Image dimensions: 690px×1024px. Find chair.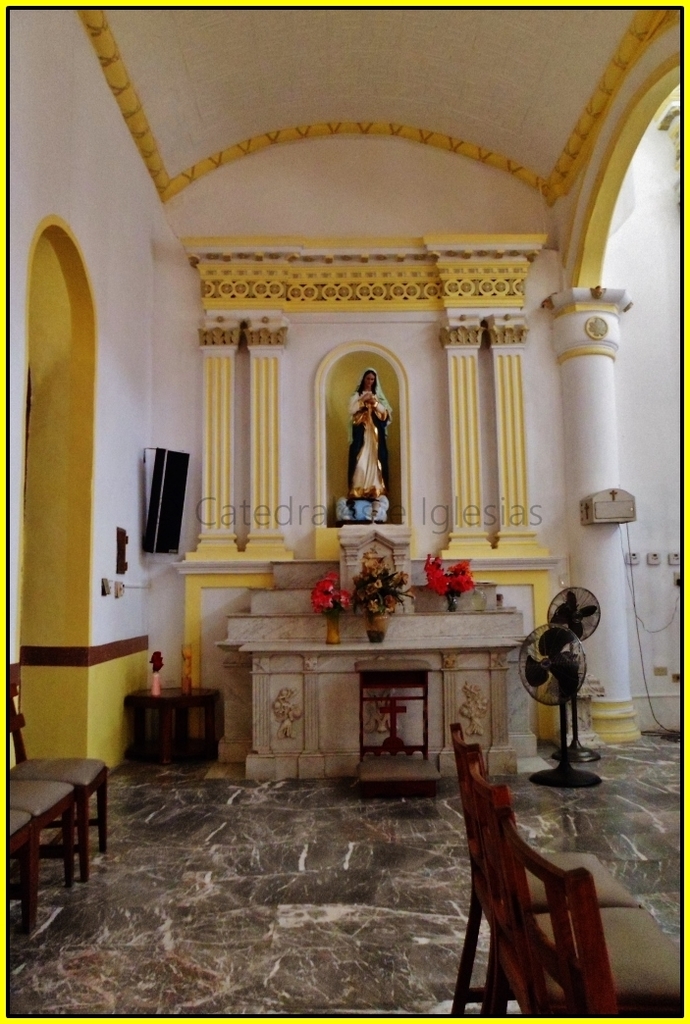
region(8, 774, 76, 898).
